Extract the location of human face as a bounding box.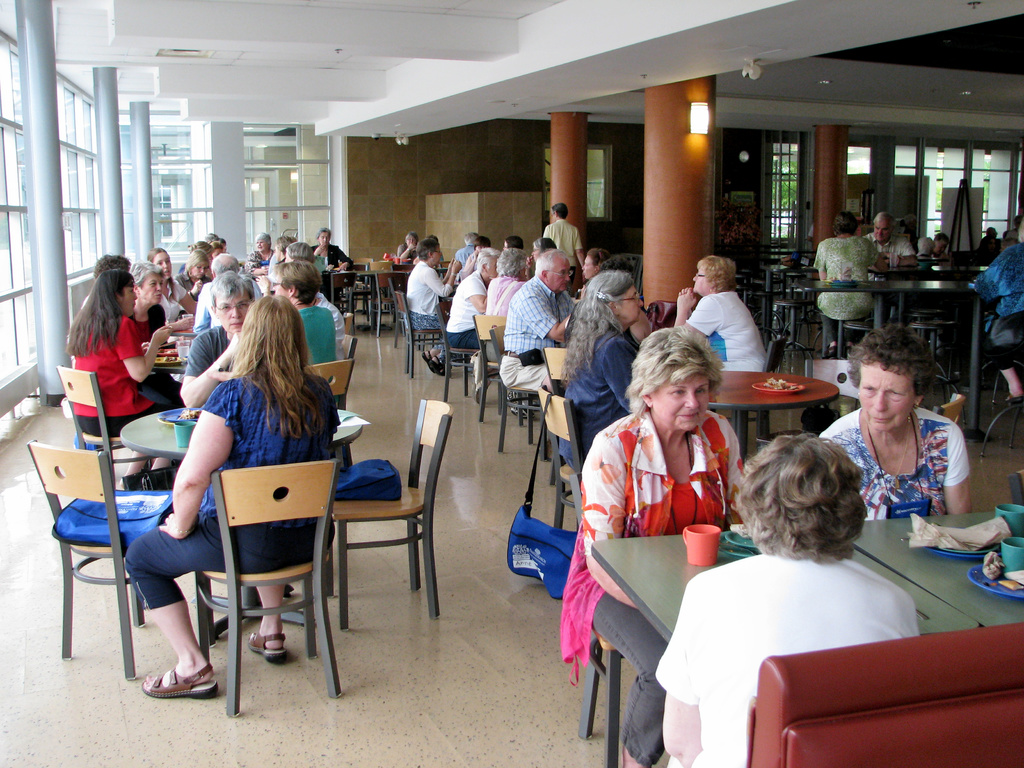
l=122, t=284, r=136, b=315.
